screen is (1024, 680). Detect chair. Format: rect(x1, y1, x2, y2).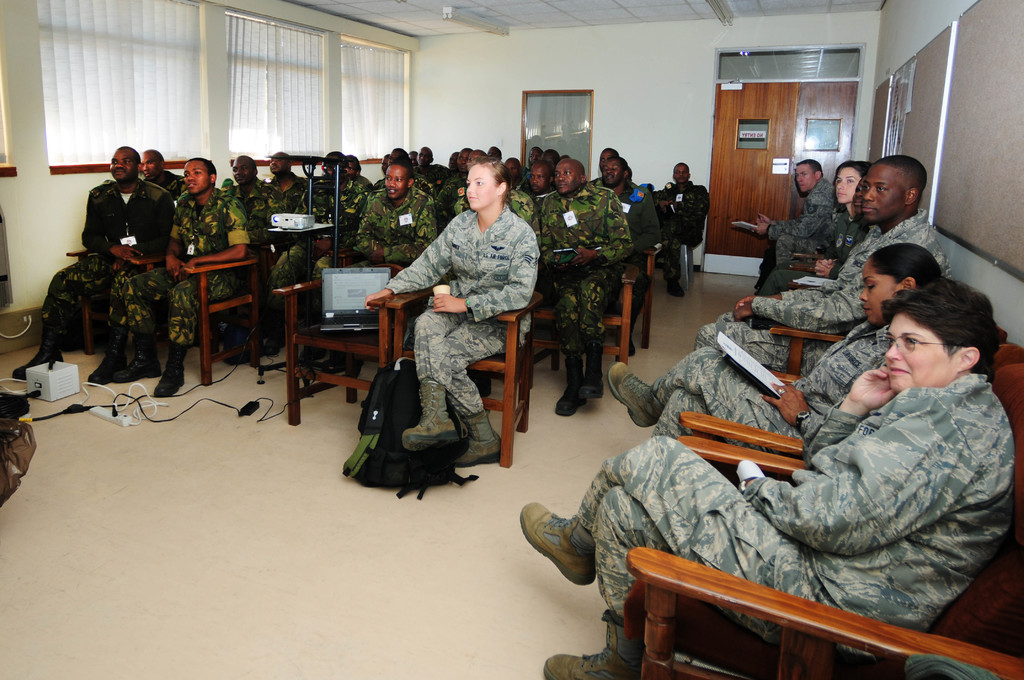
rect(624, 434, 1023, 679).
